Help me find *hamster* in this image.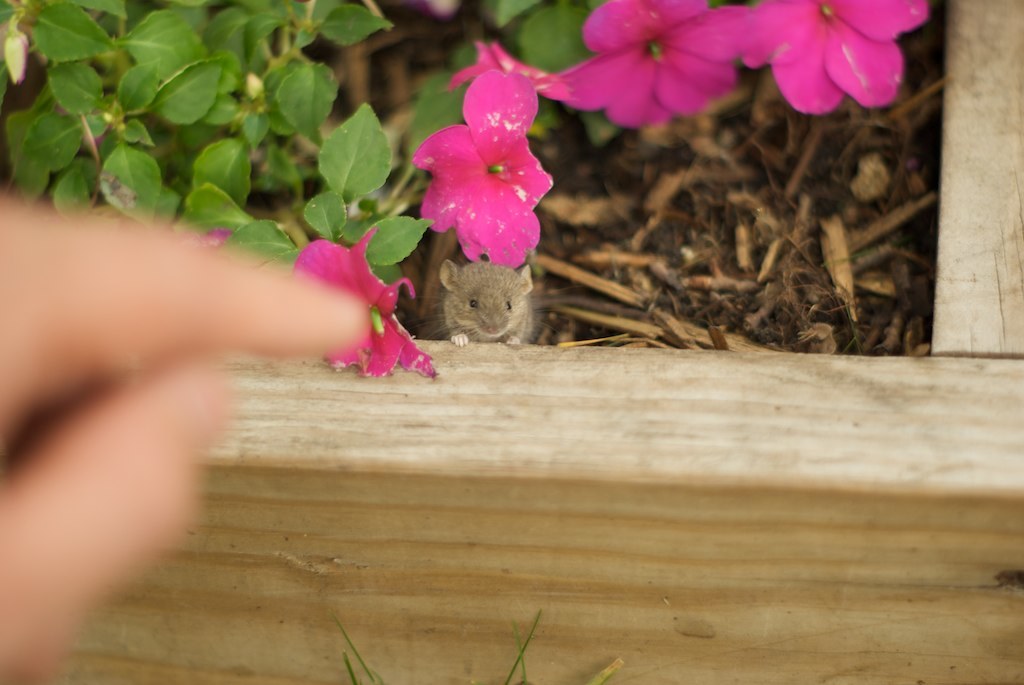
Found it: [left=424, top=257, right=537, bottom=351].
